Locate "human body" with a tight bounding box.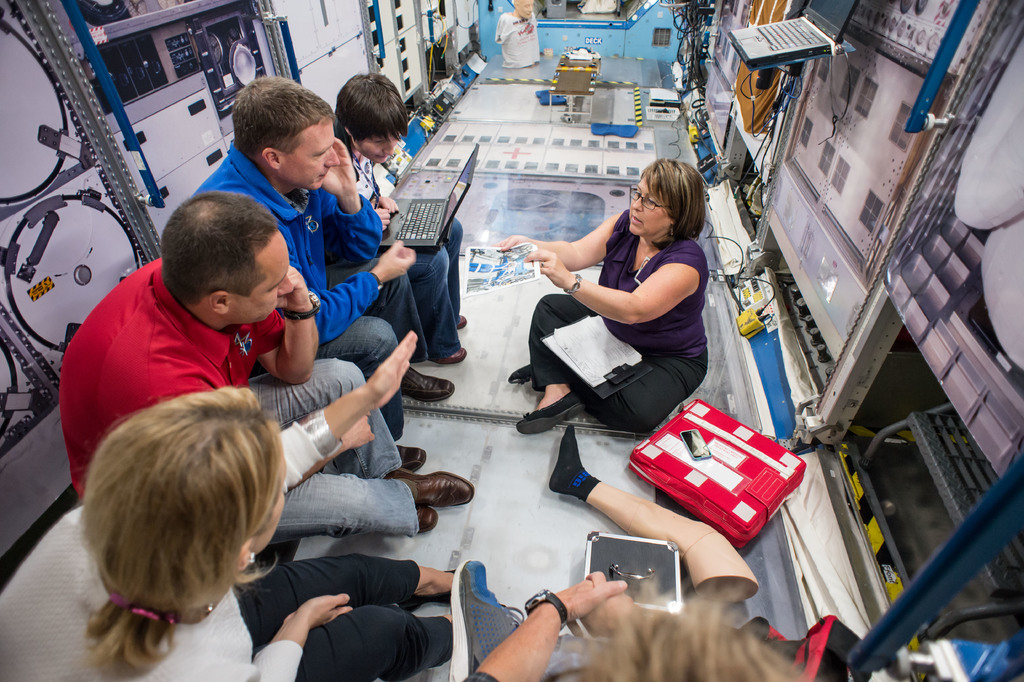
<box>0,502,461,681</box>.
